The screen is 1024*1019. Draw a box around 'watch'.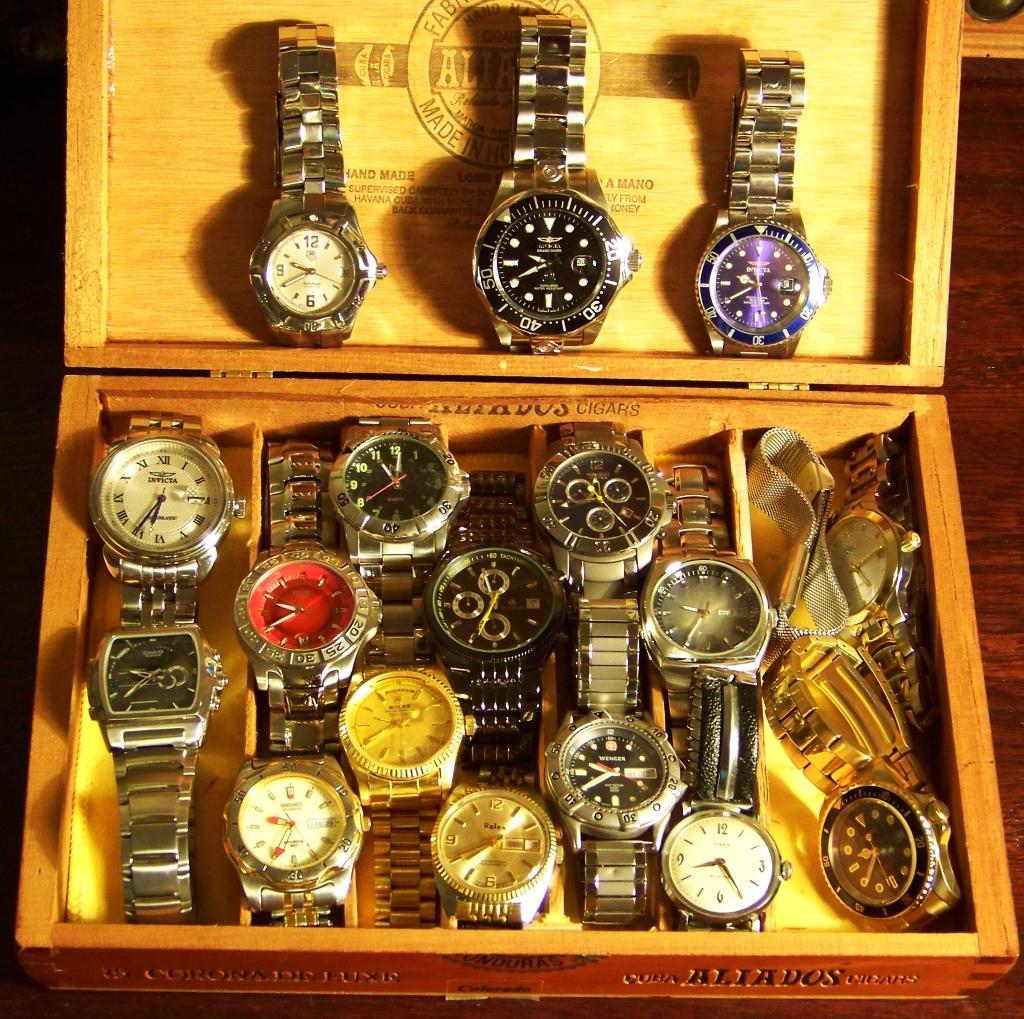
bbox(532, 412, 670, 714).
